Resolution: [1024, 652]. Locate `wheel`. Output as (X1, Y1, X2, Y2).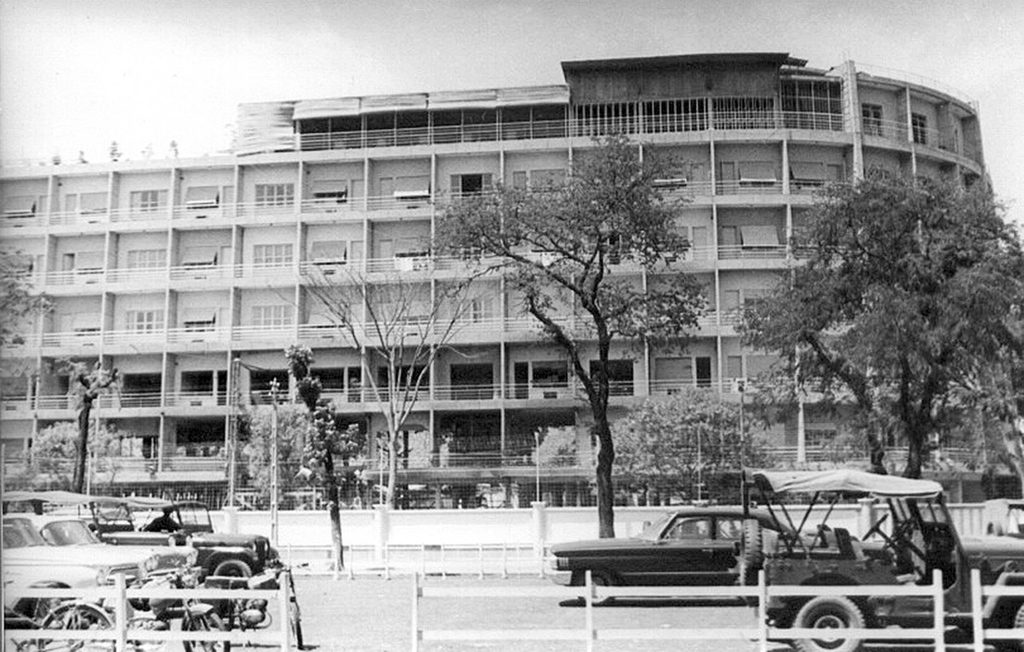
(784, 591, 869, 651).
